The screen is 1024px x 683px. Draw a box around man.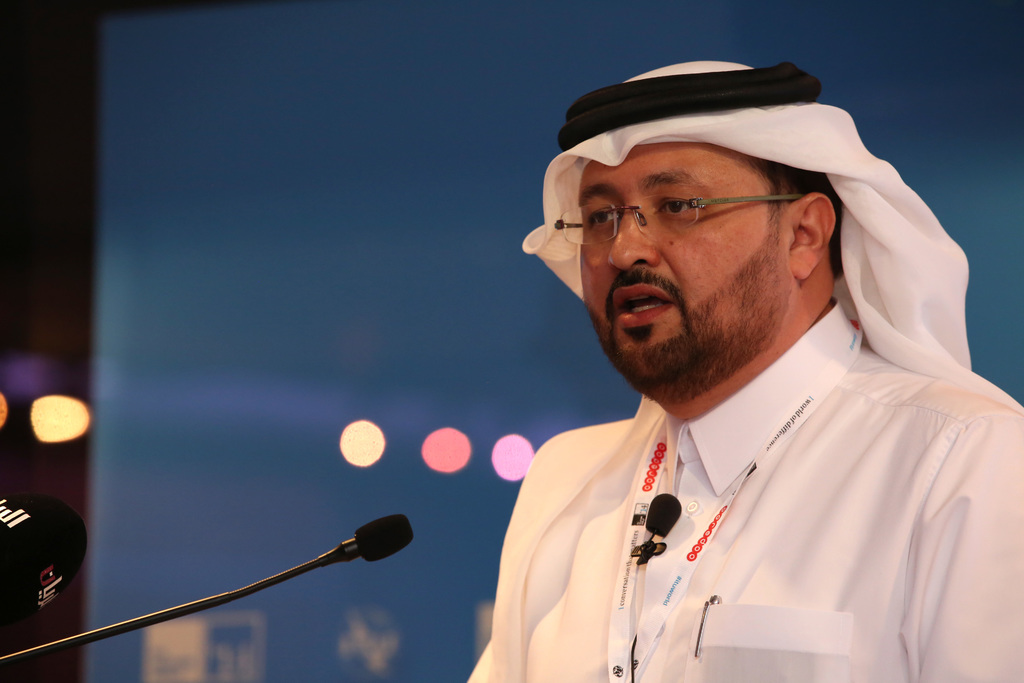
(left=414, top=29, right=1017, bottom=682).
